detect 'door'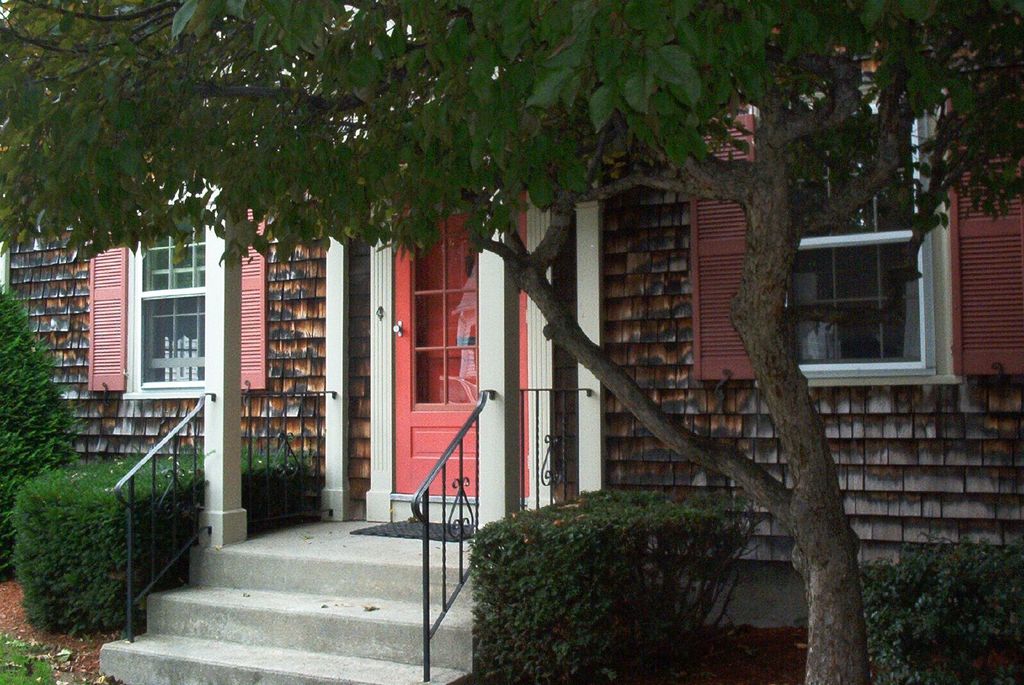
(left=383, top=182, right=480, bottom=502)
